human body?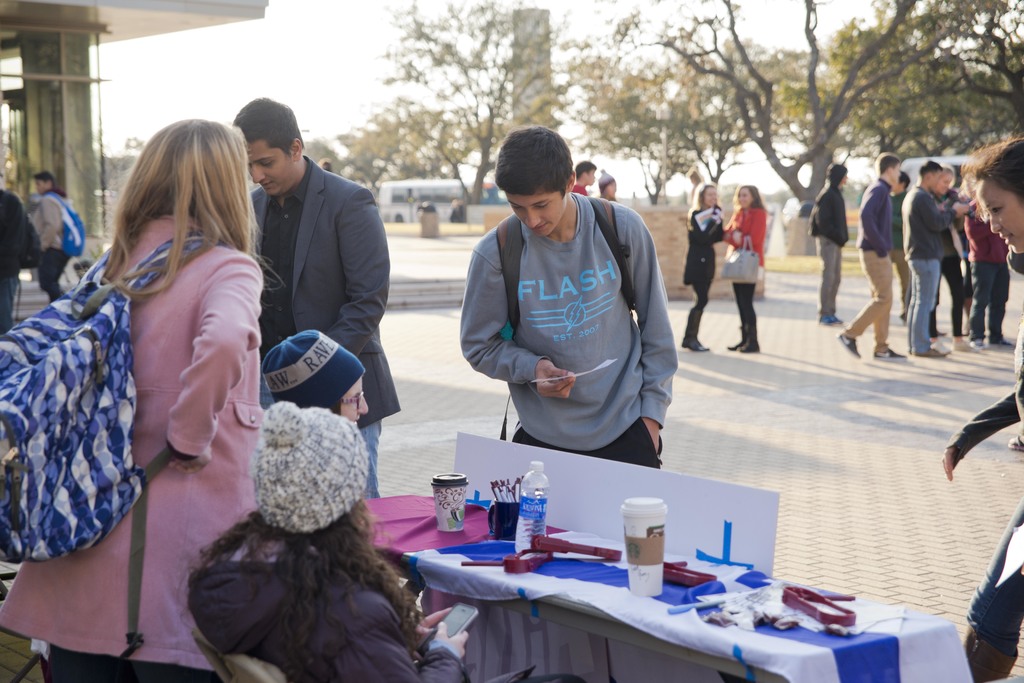
locate(0, 186, 38, 339)
